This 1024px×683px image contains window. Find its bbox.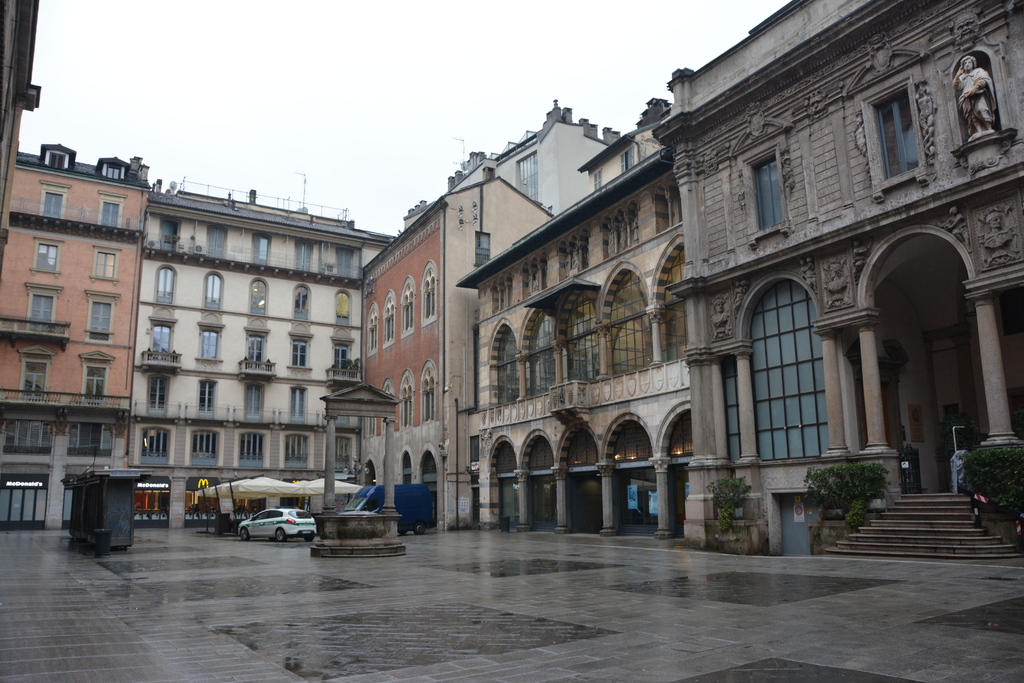
l=419, t=368, r=435, b=422.
